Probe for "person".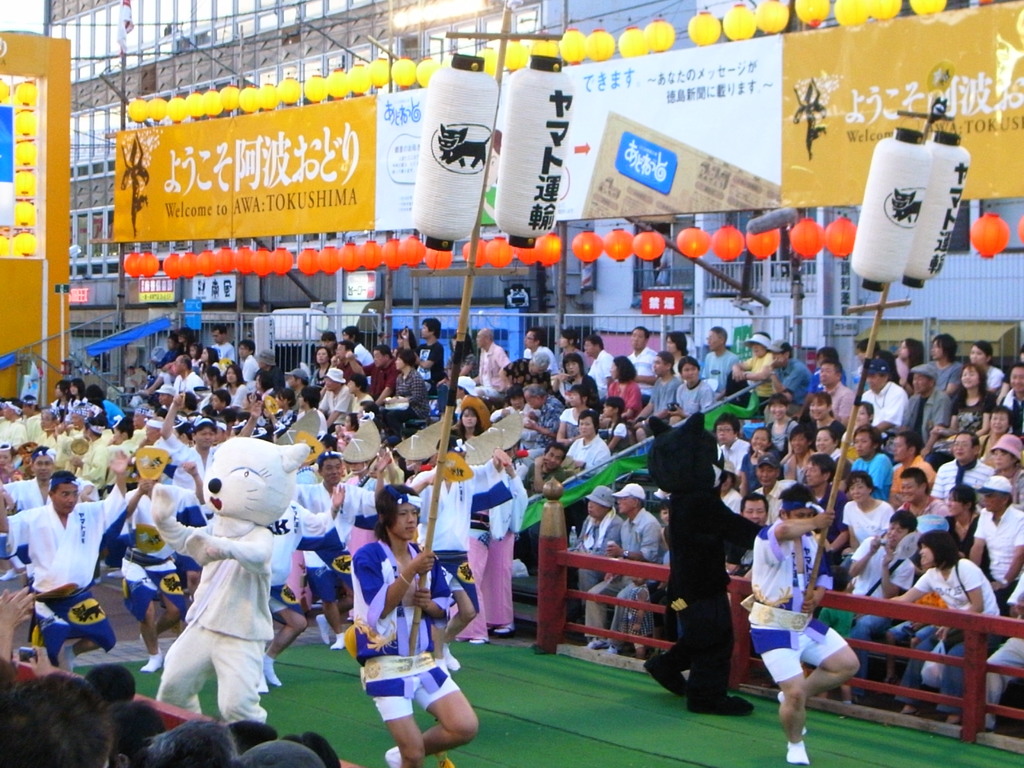
Probe result: select_region(910, 330, 963, 446).
